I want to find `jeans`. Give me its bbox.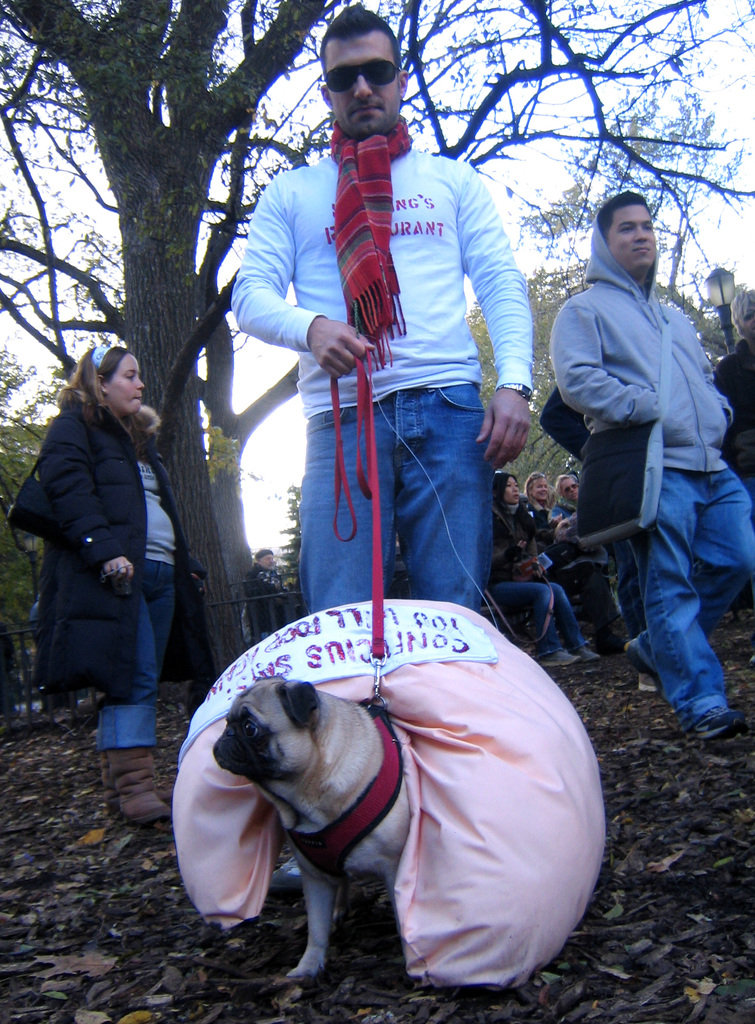
503:556:578:645.
